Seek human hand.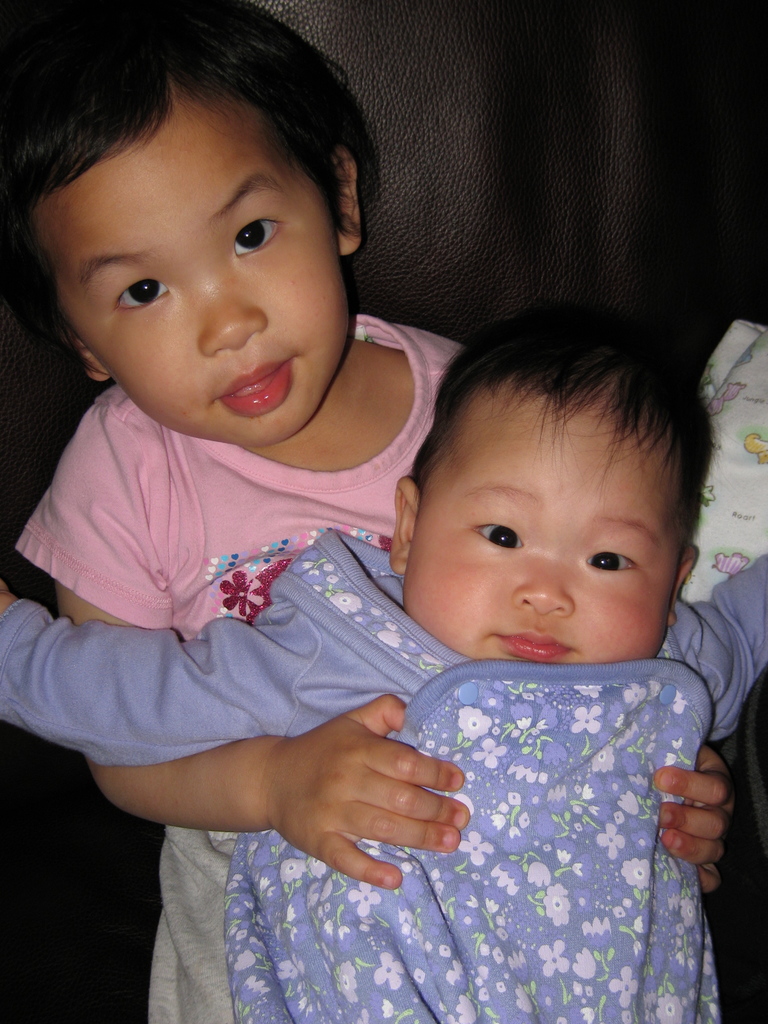
bbox=(649, 743, 742, 904).
